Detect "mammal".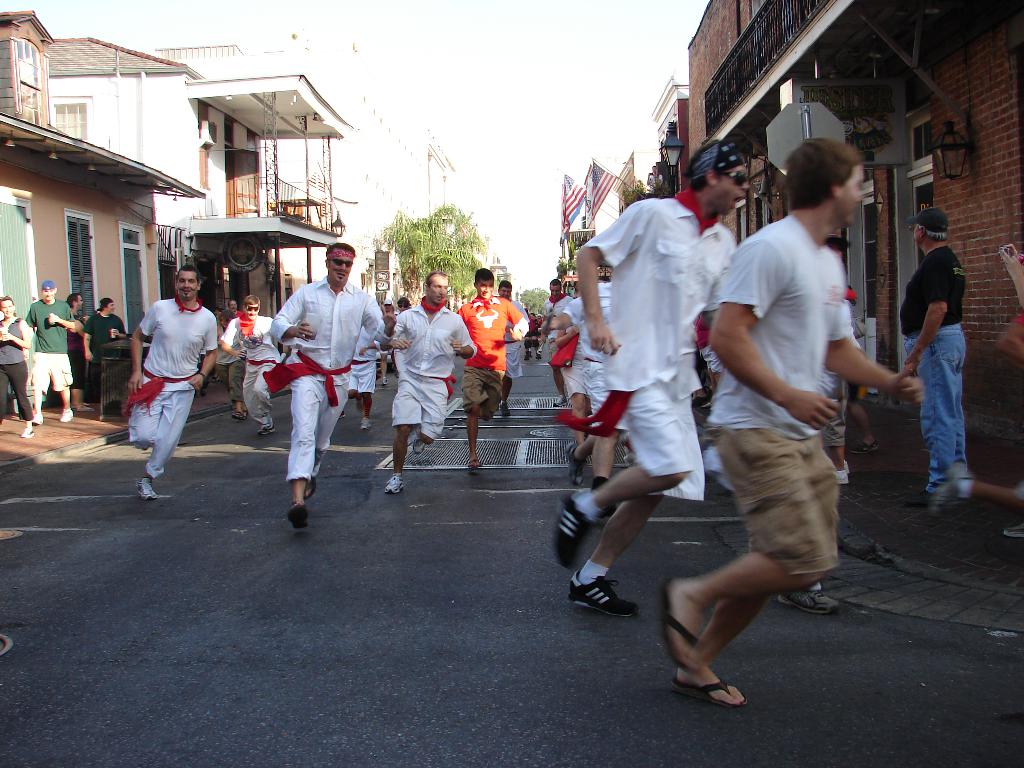
Detected at [x1=0, y1=292, x2=34, y2=435].
